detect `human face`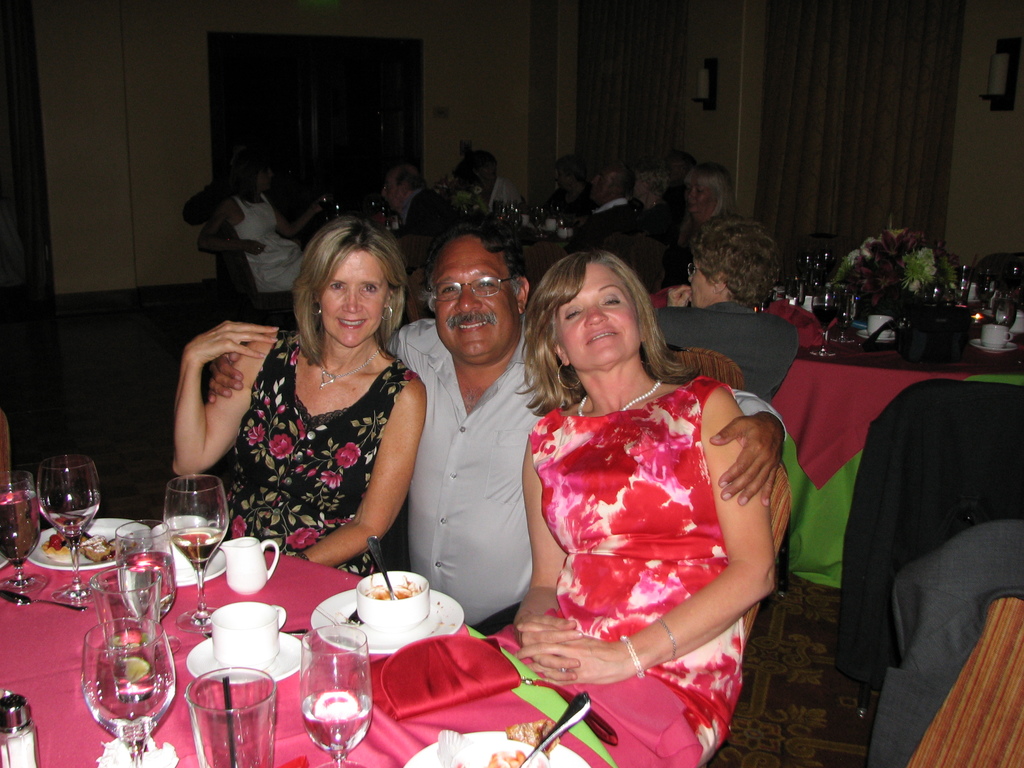
[left=686, top=181, right=710, bottom=213]
